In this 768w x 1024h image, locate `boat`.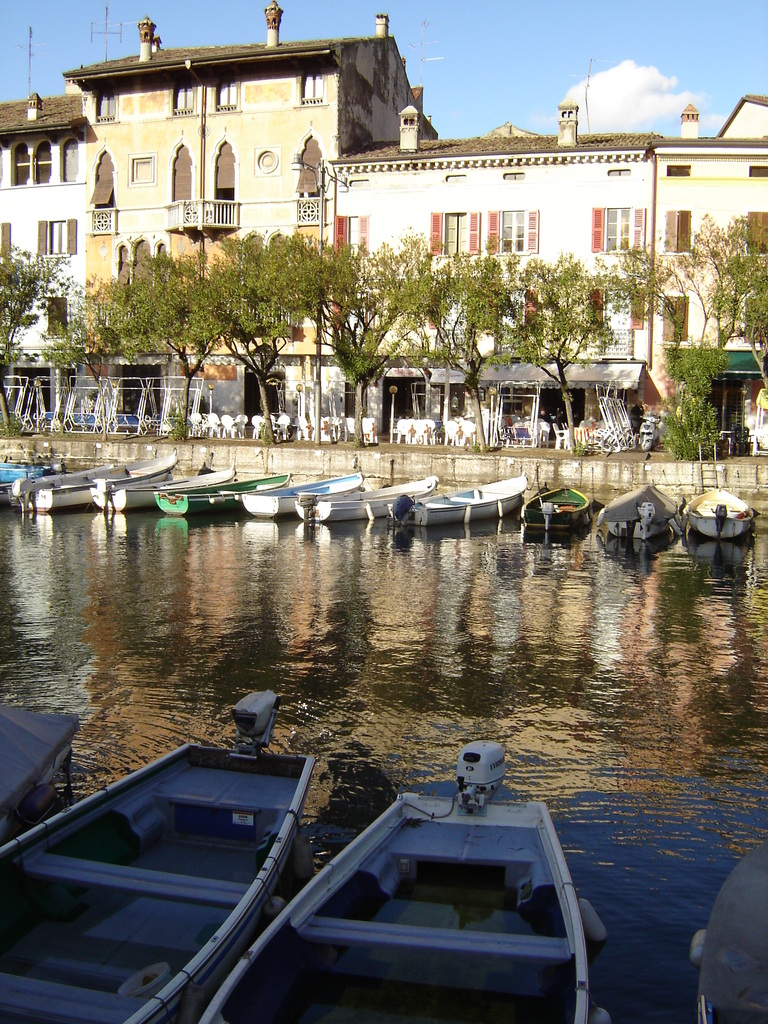
Bounding box: select_region(598, 488, 684, 545).
